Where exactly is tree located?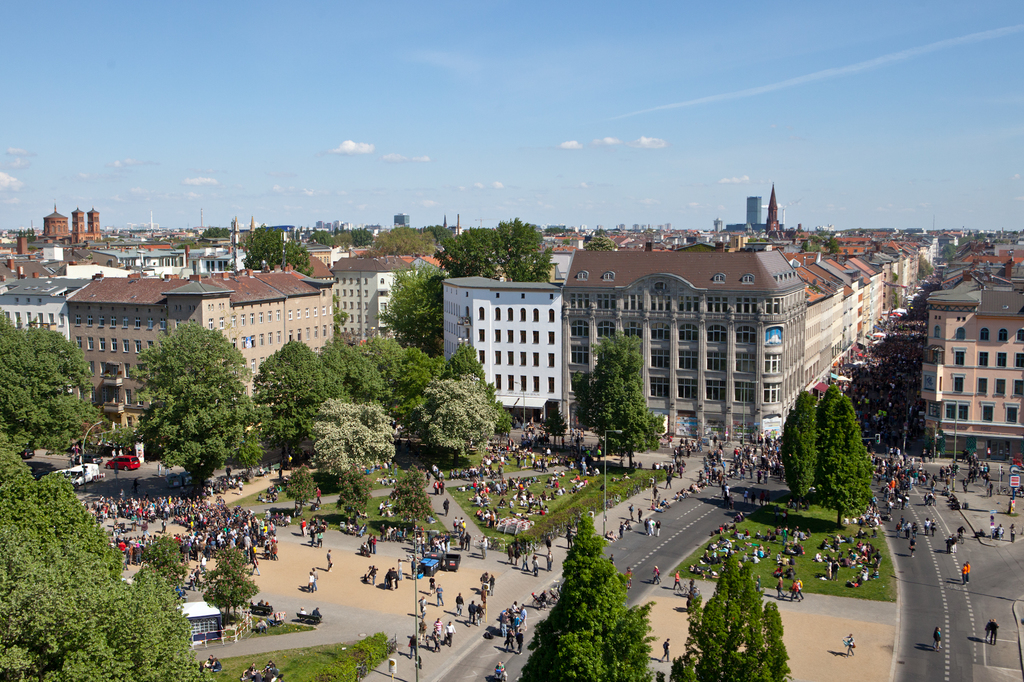
Its bounding box is 575,330,665,472.
